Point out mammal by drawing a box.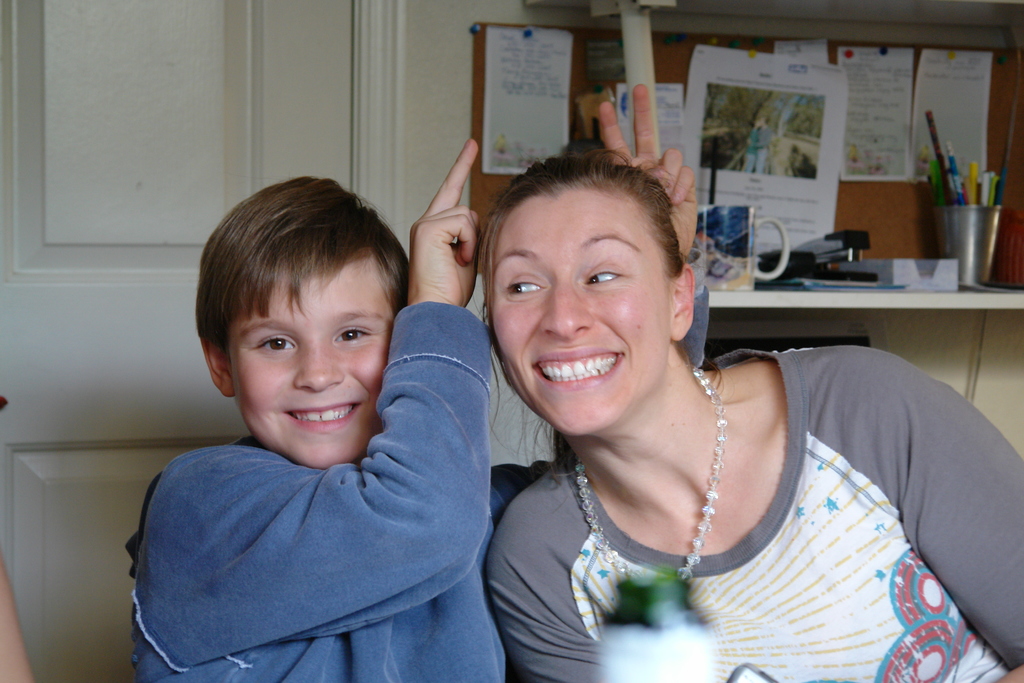
(x1=120, y1=84, x2=709, y2=682).
